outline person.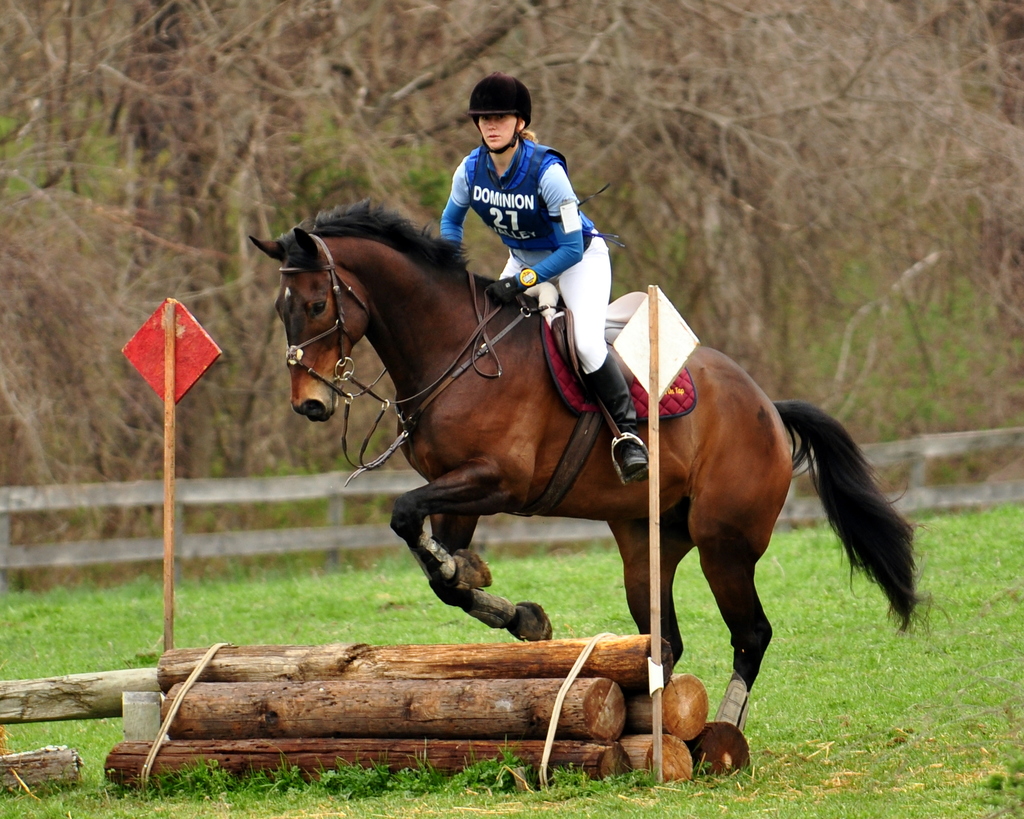
Outline: [436, 69, 648, 480].
